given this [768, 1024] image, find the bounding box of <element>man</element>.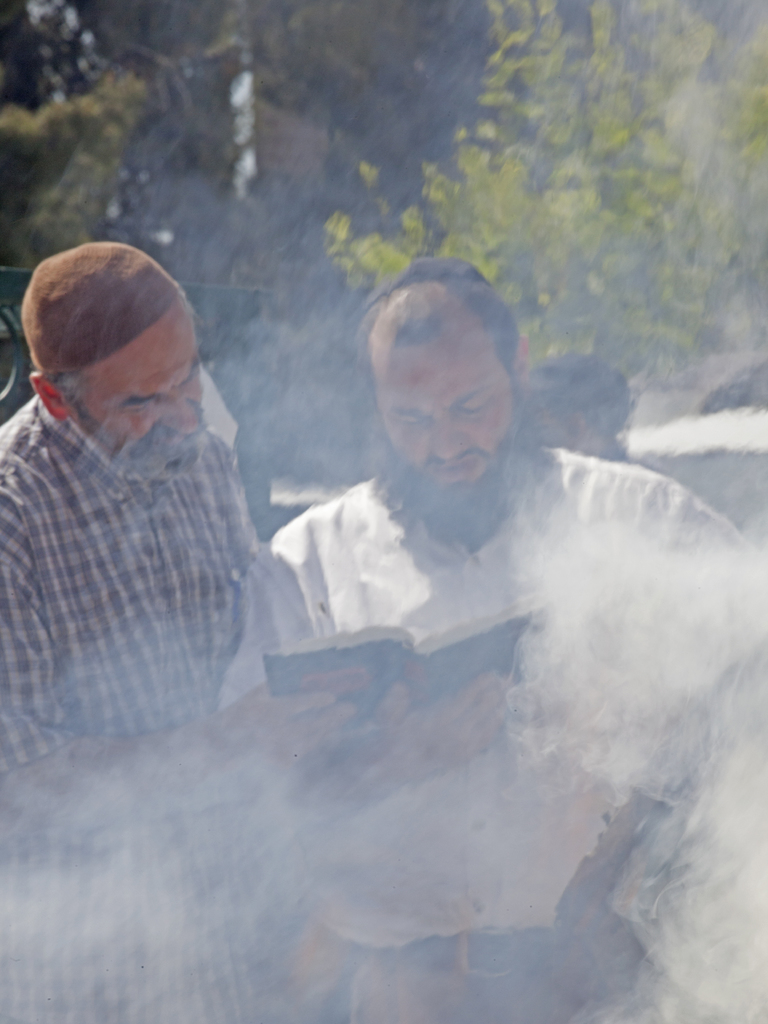
0,242,513,1023.
